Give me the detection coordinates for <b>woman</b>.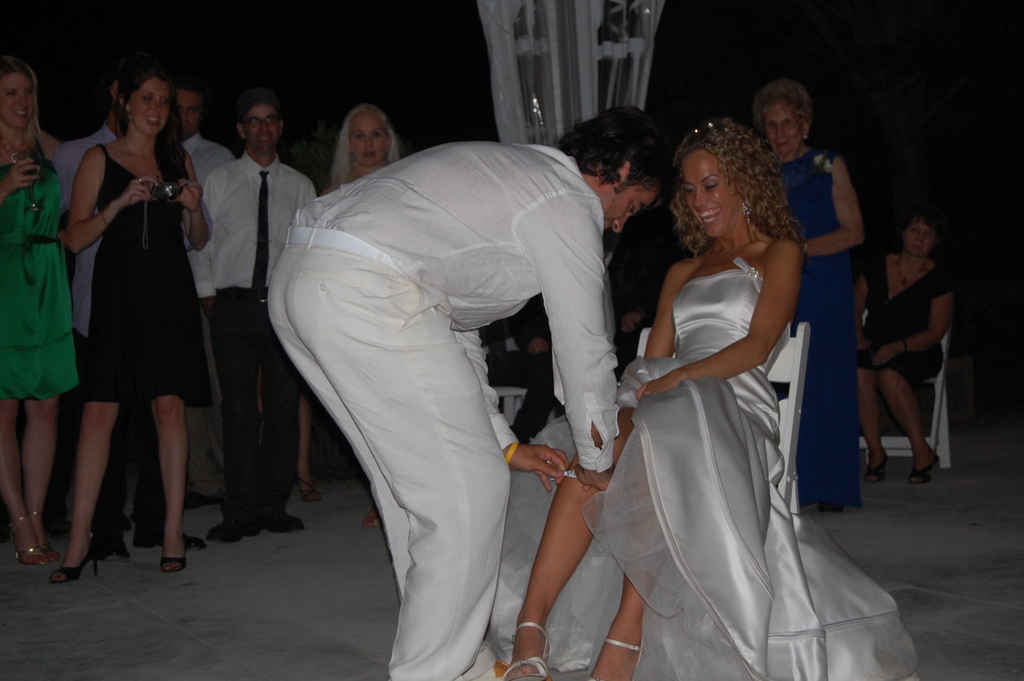
left=856, top=202, right=940, bottom=480.
